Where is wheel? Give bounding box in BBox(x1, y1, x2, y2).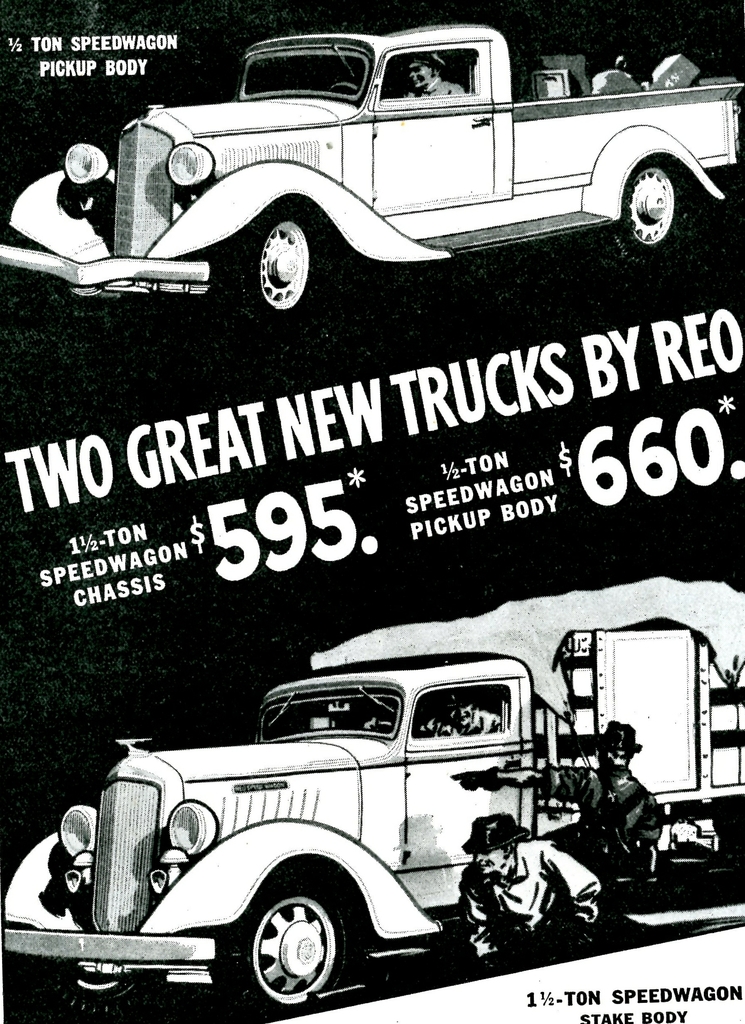
BBox(605, 158, 687, 268).
